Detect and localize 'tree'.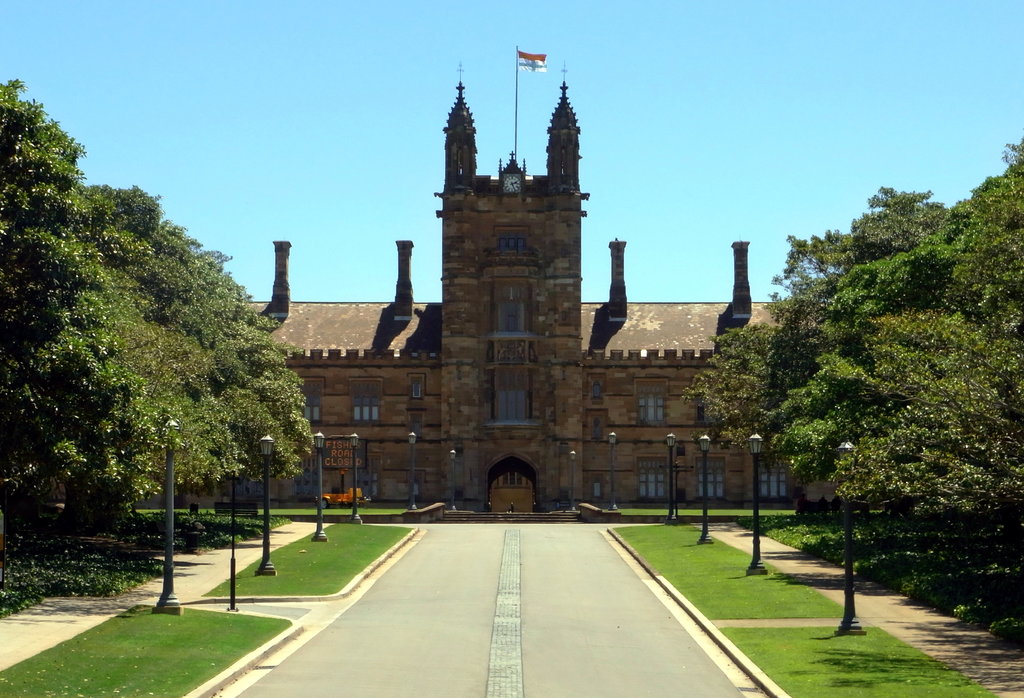
Localized at <box>0,74,85,598</box>.
